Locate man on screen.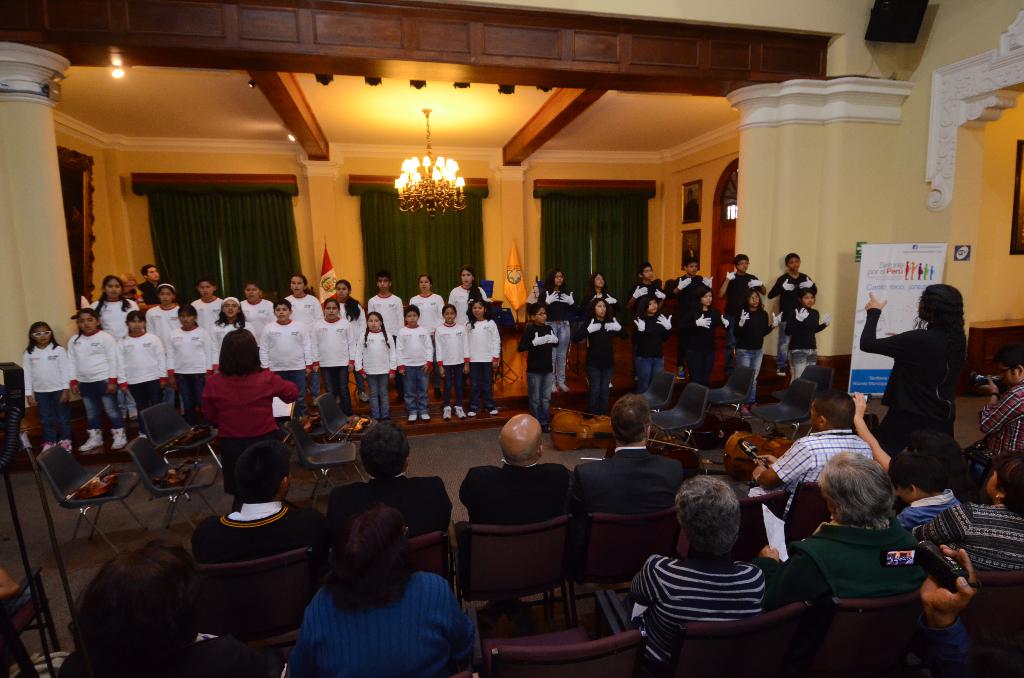
On screen at crop(758, 451, 930, 613).
